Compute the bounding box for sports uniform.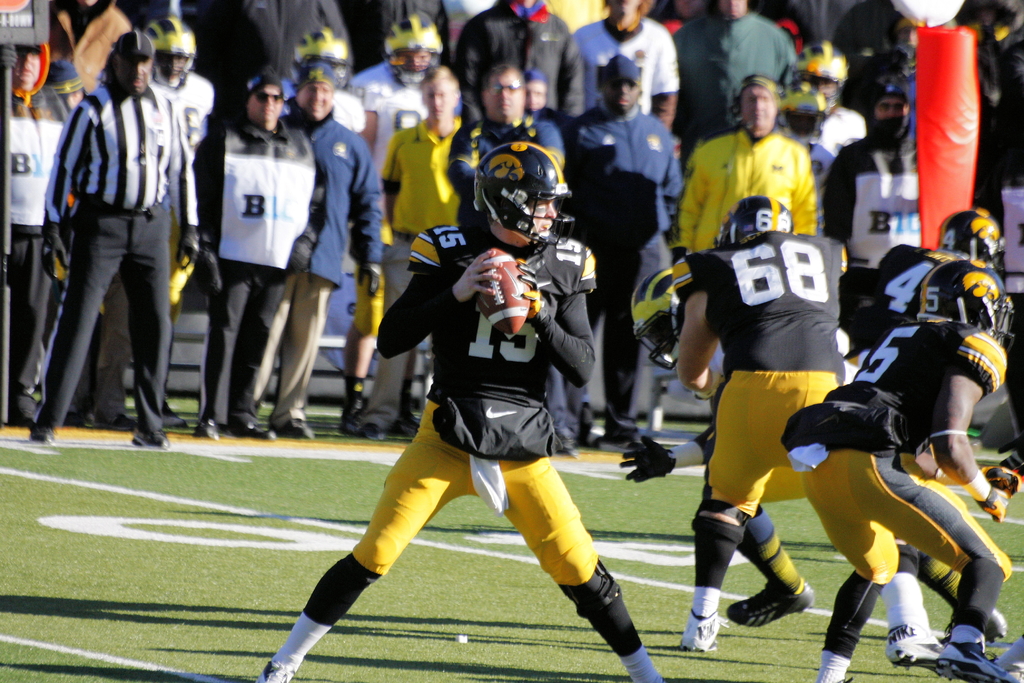
locate(824, 120, 929, 314).
